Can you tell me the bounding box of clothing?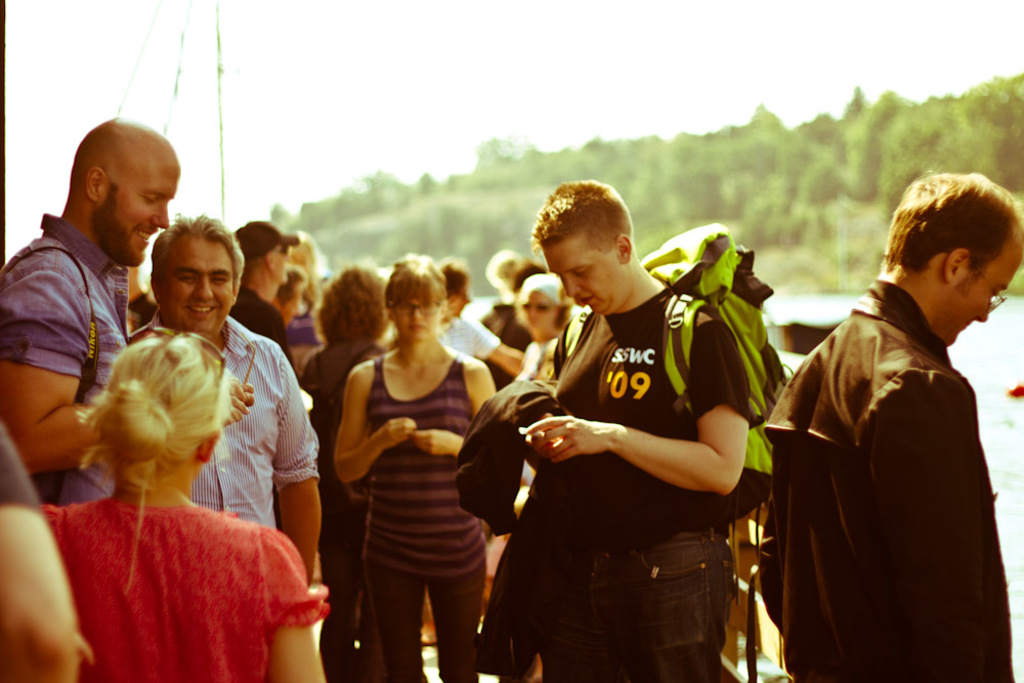
left=0, top=211, right=125, bottom=499.
